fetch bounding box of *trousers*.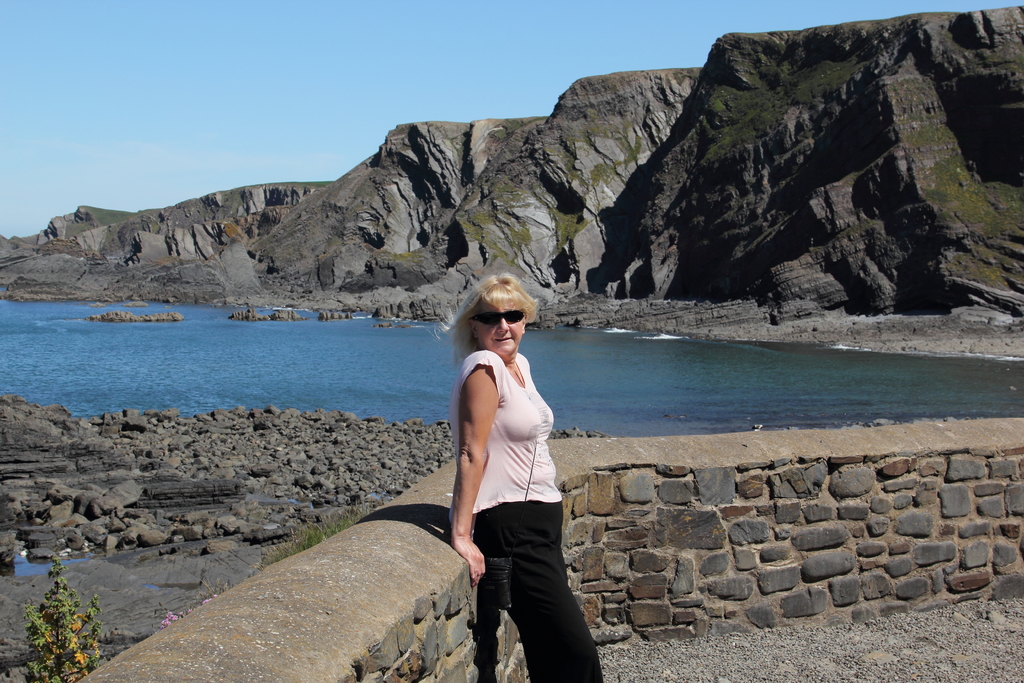
Bbox: crop(470, 505, 601, 661).
